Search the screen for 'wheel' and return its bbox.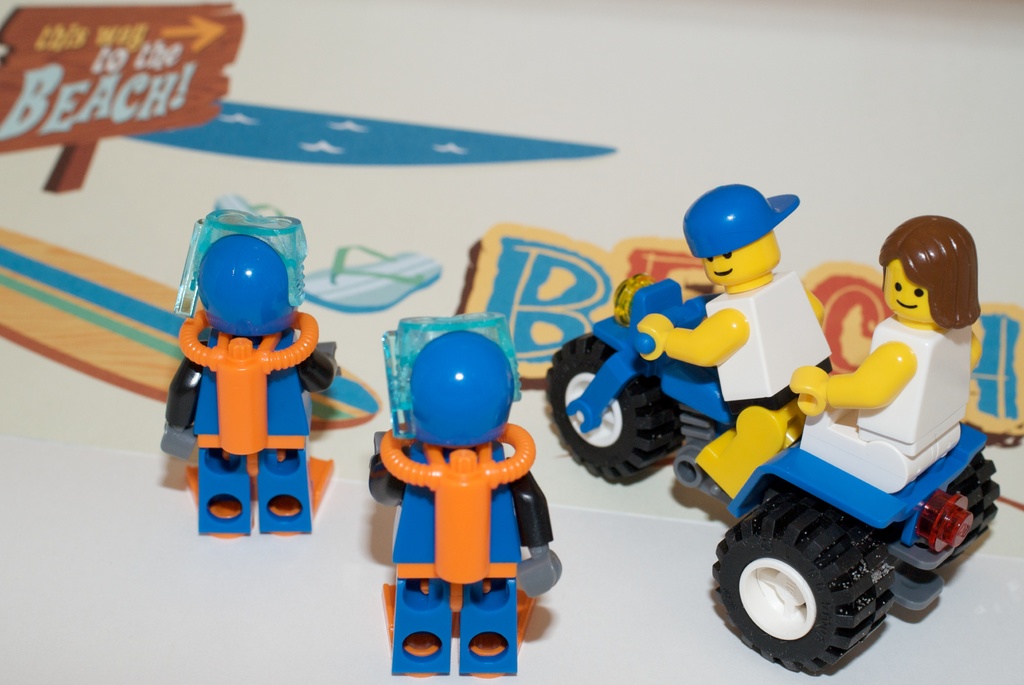
Found: 710:490:894:675.
